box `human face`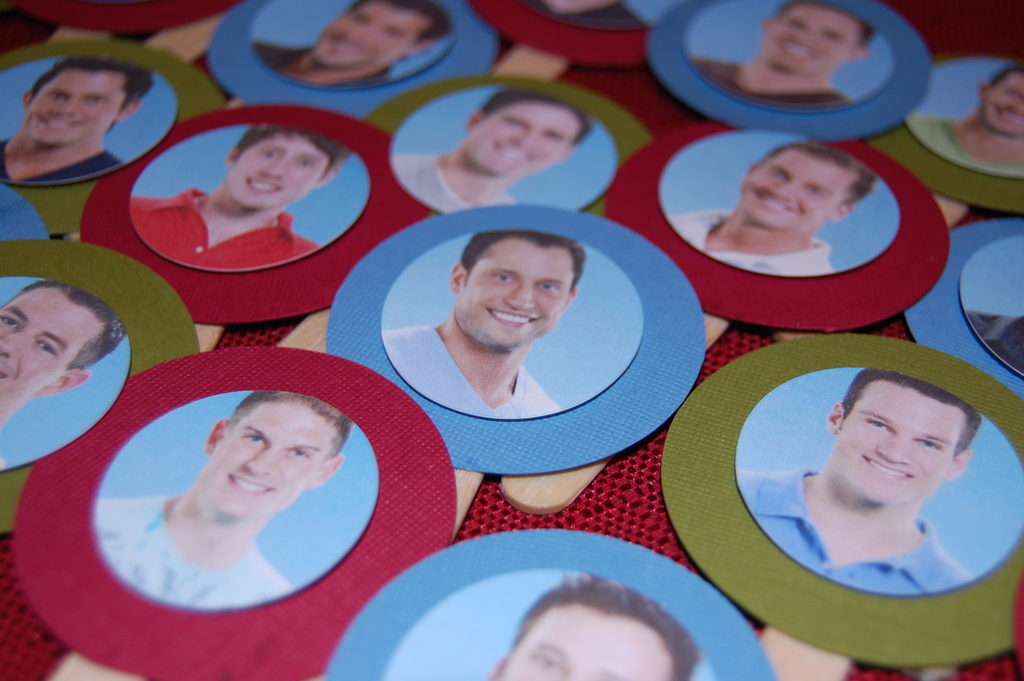
<box>510,603,674,680</box>
